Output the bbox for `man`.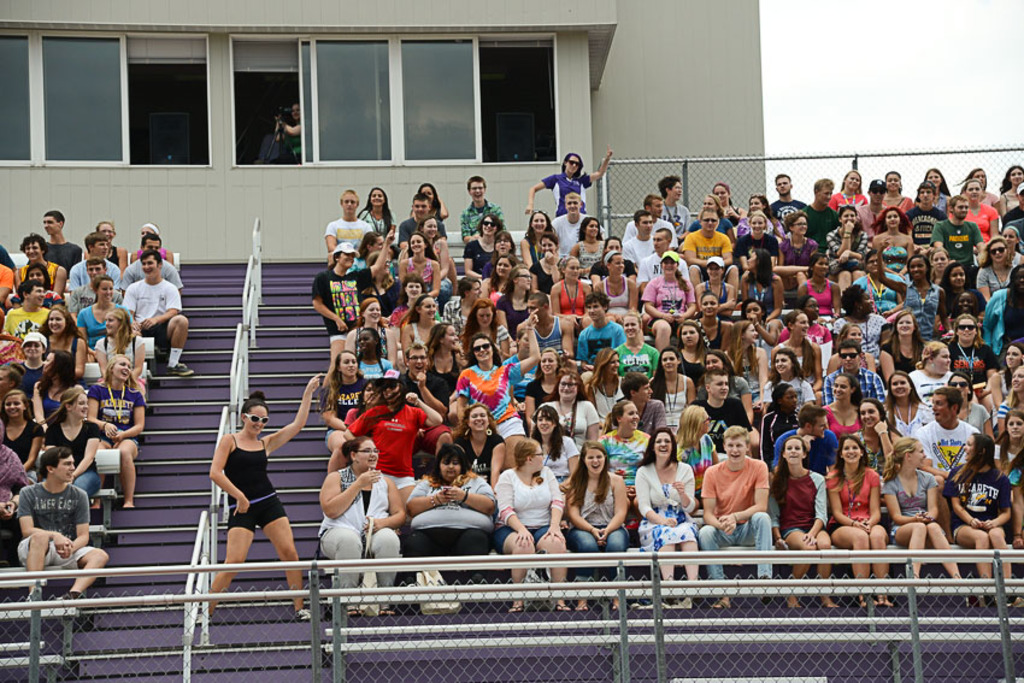
[x1=906, y1=181, x2=946, y2=248].
